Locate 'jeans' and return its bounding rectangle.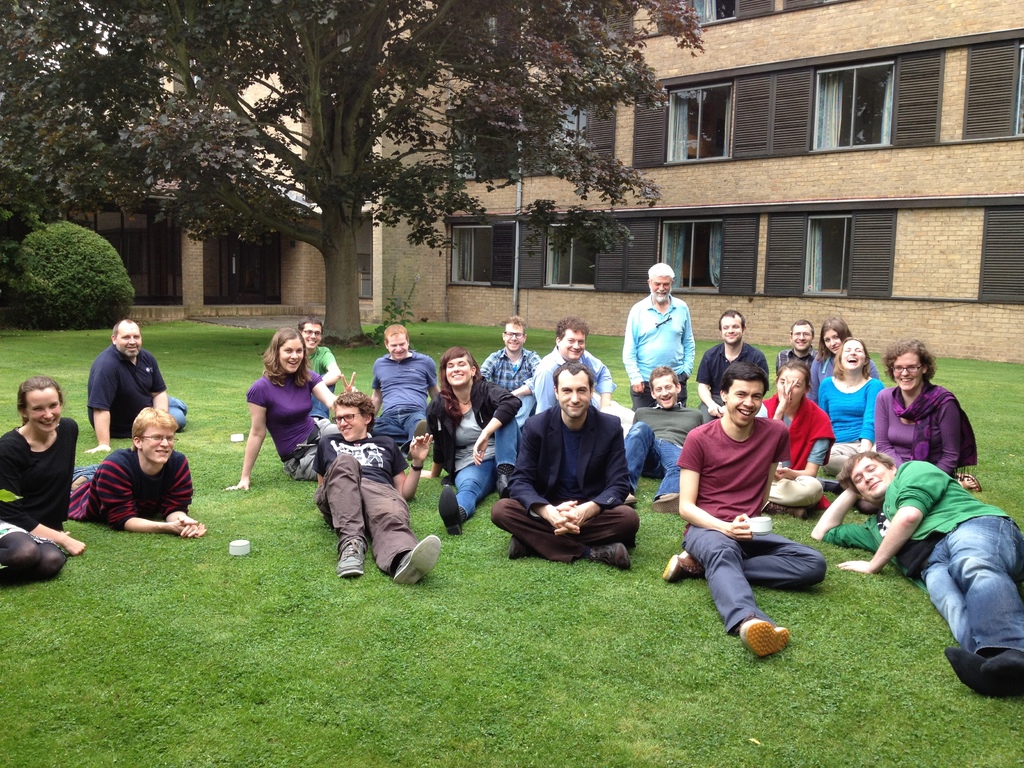
{"left": 628, "top": 384, "right": 654, "bottom": 412}.
